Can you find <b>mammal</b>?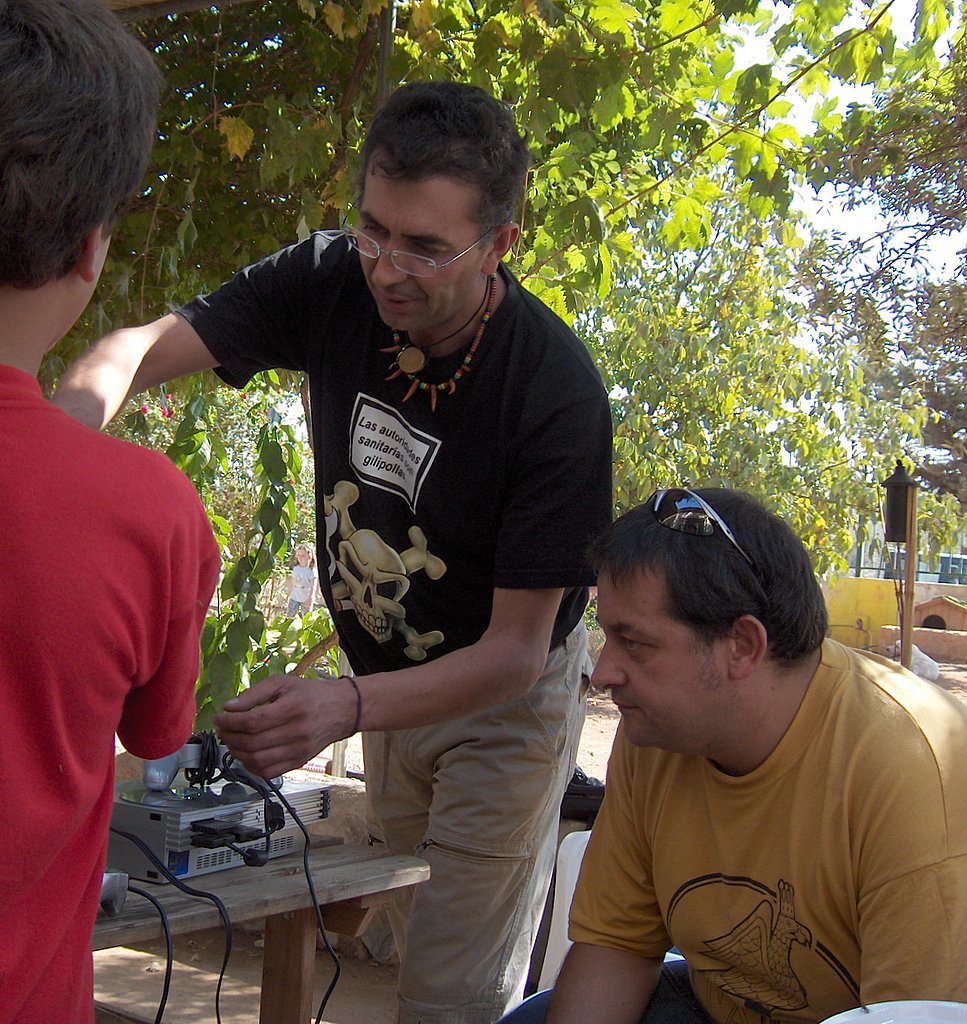
Yes, bounding box: {"x1": 0, "y1": 0, "x2": 219, "y2": 1023}.
